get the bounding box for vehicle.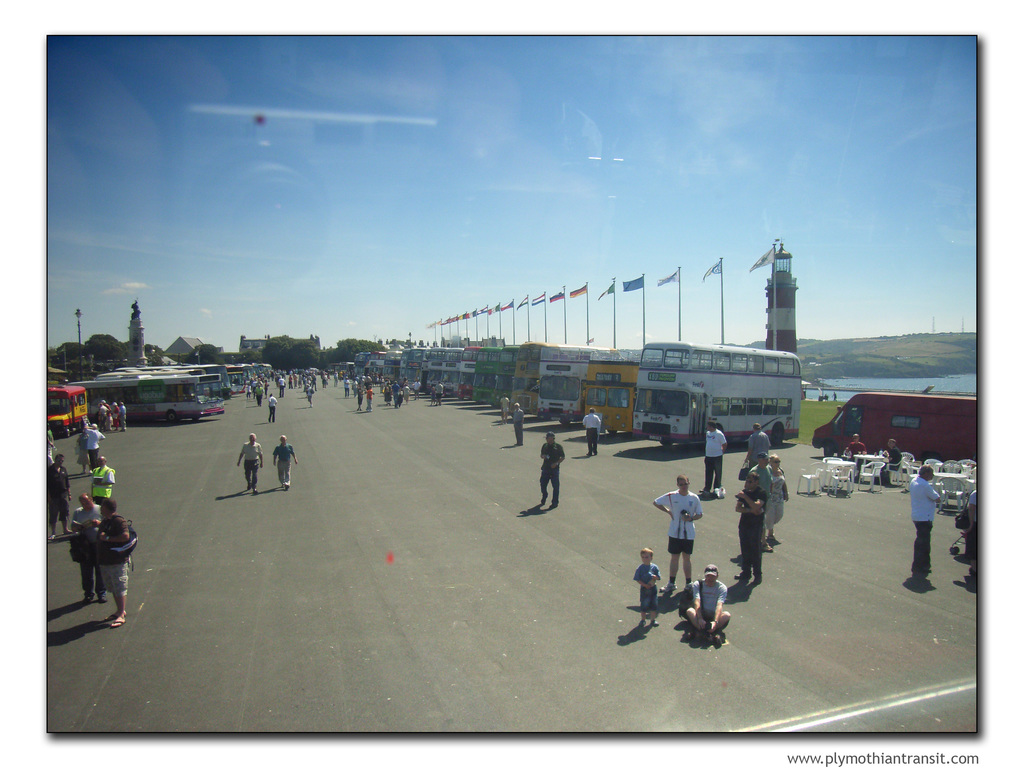
812 391 977 467.
